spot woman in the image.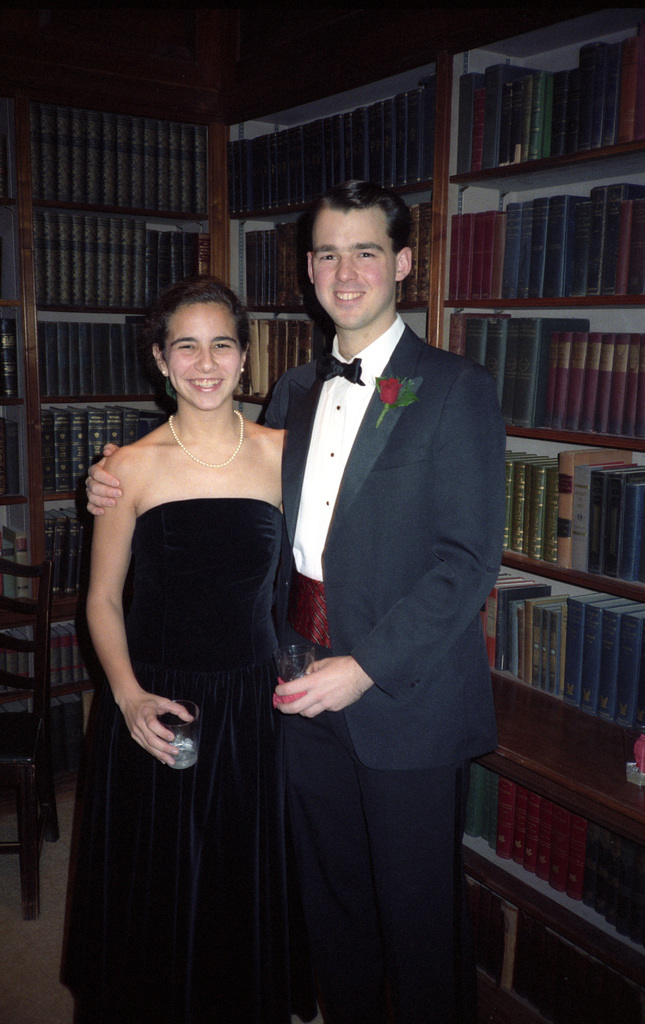
woman found at crop(88, 234, 356, 989).
